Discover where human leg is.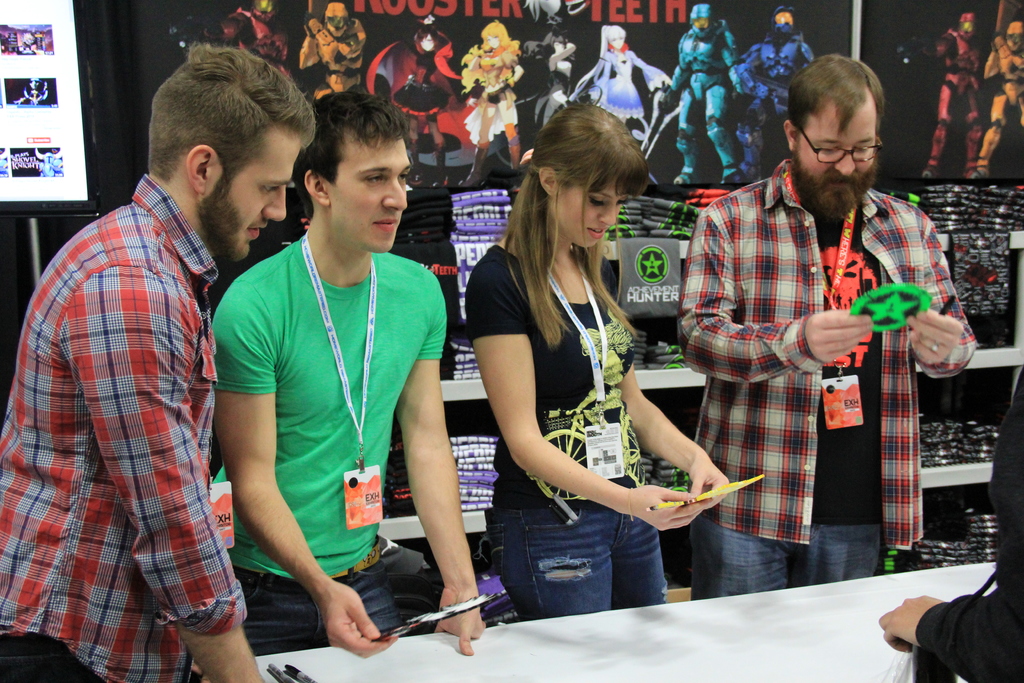
Discovered at region(455, 103, 485, 181).
